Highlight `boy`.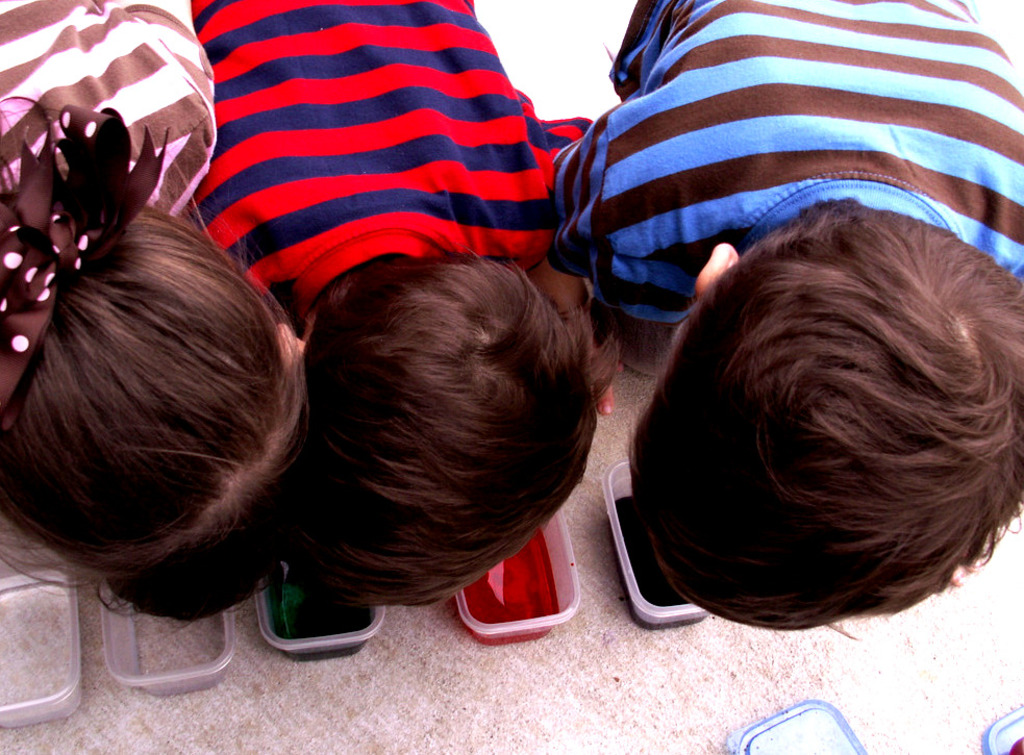
Highlighted region: bbox=[546, 0, 1023, 643].
